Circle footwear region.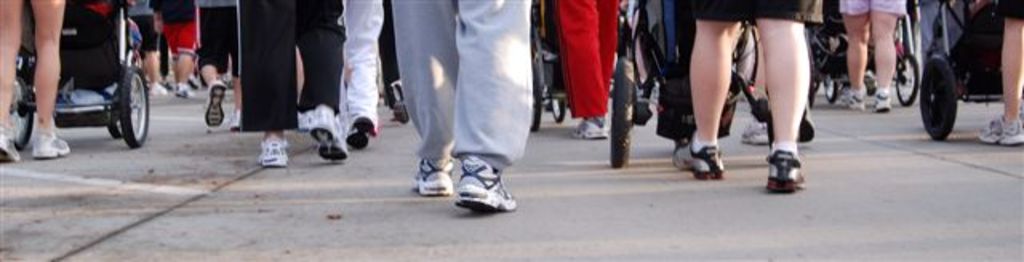
Region: <region>739, 120, 771, 147</region>.
